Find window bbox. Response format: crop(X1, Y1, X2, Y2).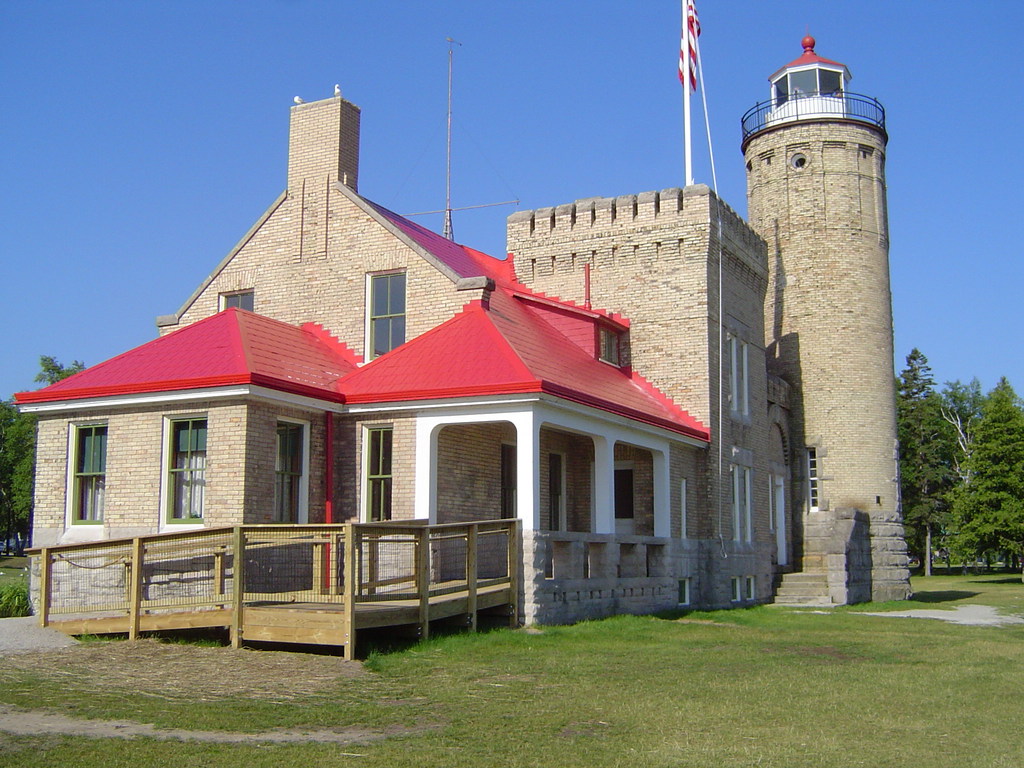
crop(595, 331, 626, 367).
